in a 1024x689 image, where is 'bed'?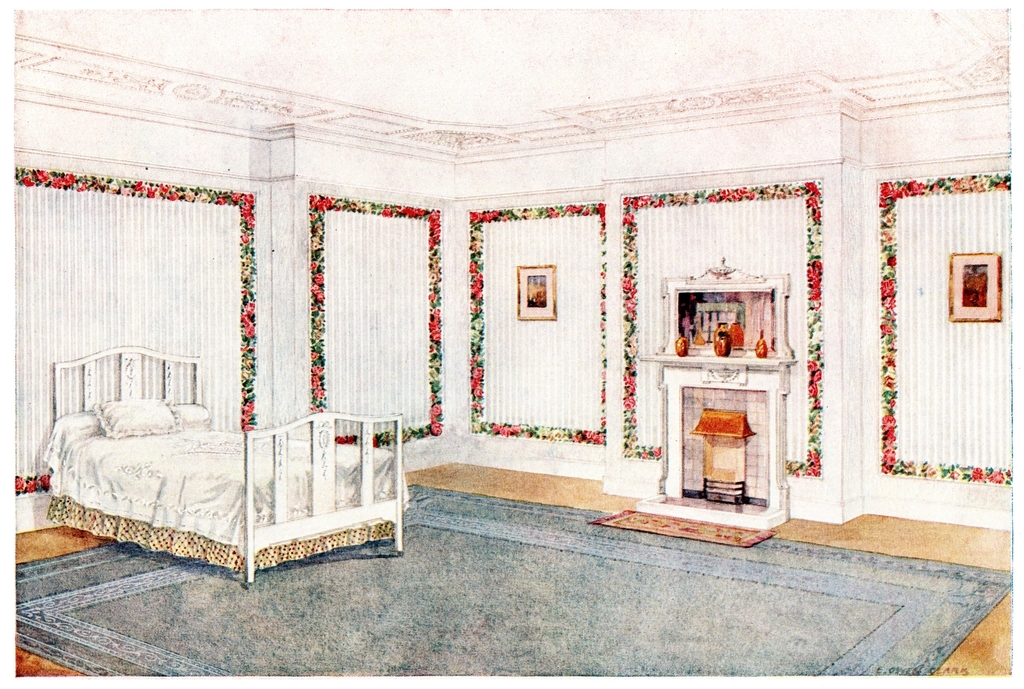
crop(45, 343, 413, 582).
